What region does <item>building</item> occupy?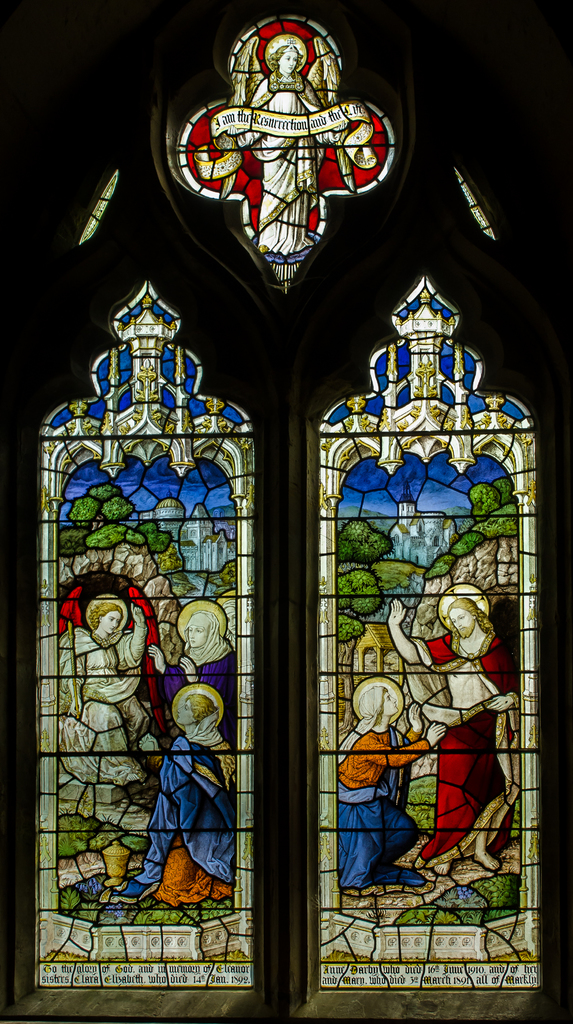
0:1:572:1023.
